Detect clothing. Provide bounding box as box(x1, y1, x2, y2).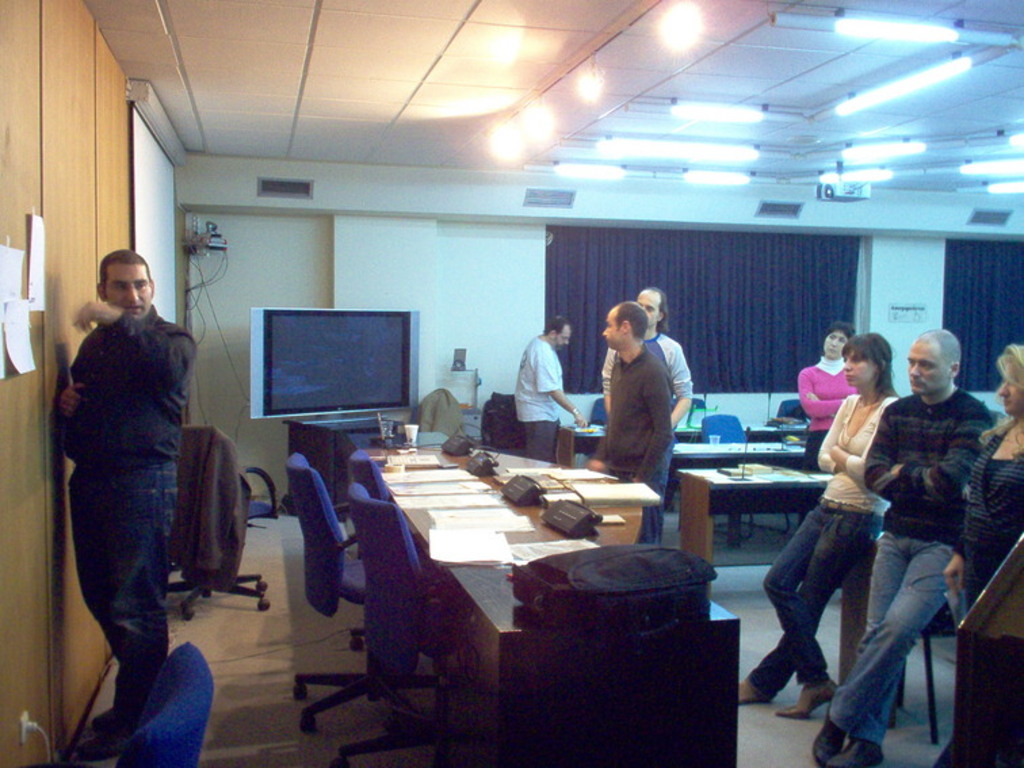
box(746, 387, 903, 707).
